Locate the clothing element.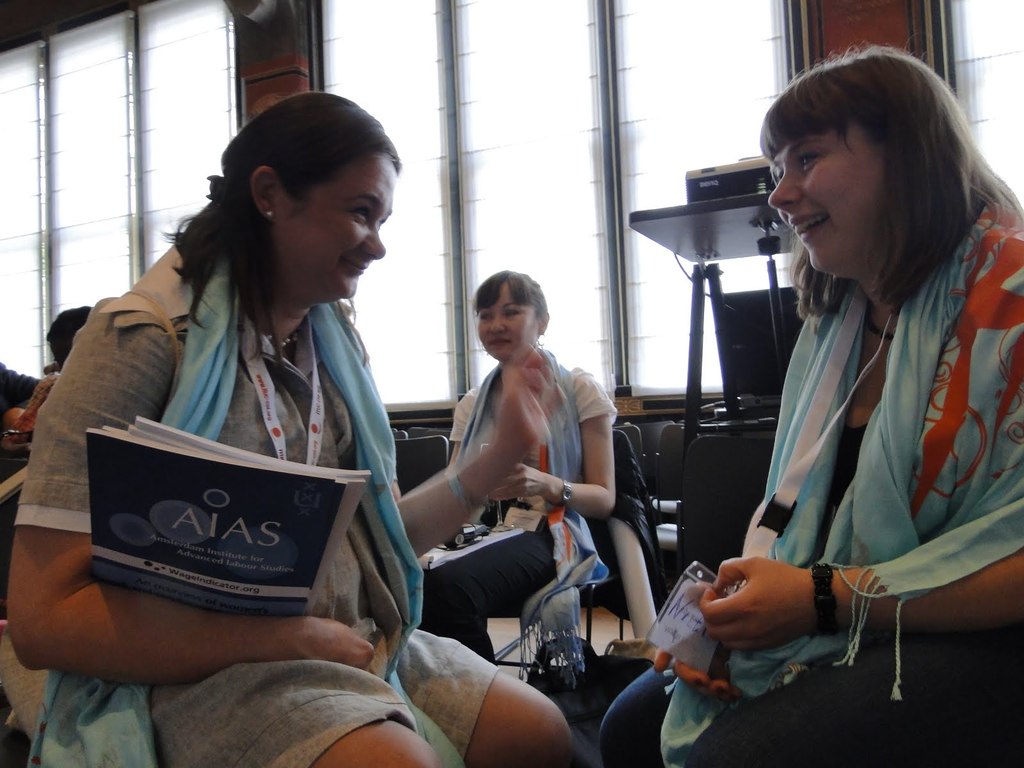
Element bbox: select_region(593, 200, 1023, 767).
